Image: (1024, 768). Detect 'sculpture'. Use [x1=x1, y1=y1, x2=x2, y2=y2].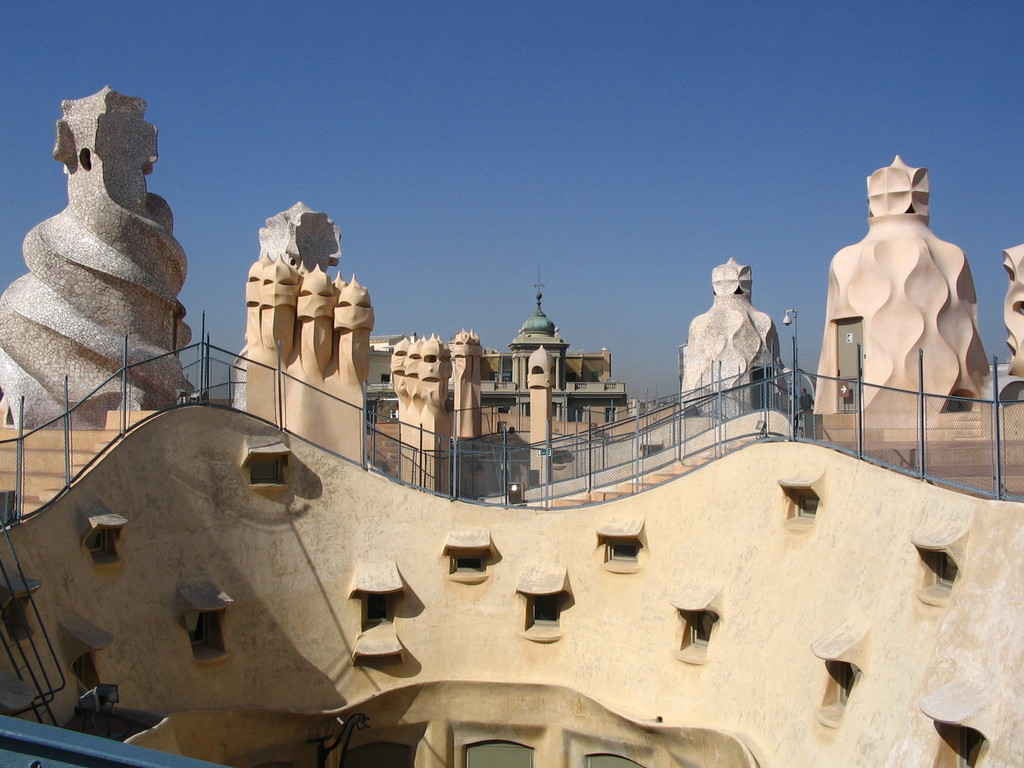
[x1=213, y1=203, x2=346, y2=415].
